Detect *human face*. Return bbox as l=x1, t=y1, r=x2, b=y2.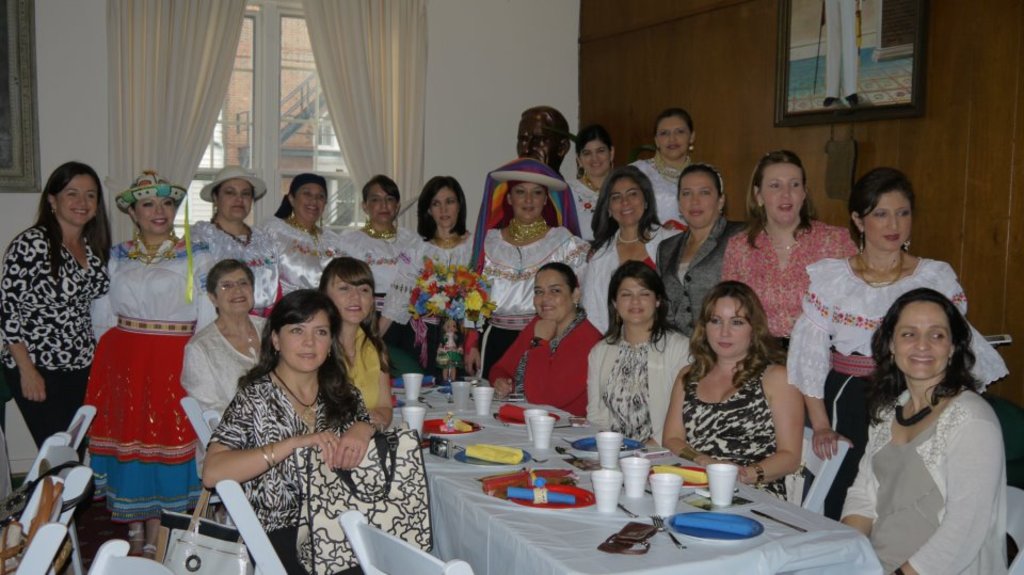
l=581, t=135, r=611, b=174.
